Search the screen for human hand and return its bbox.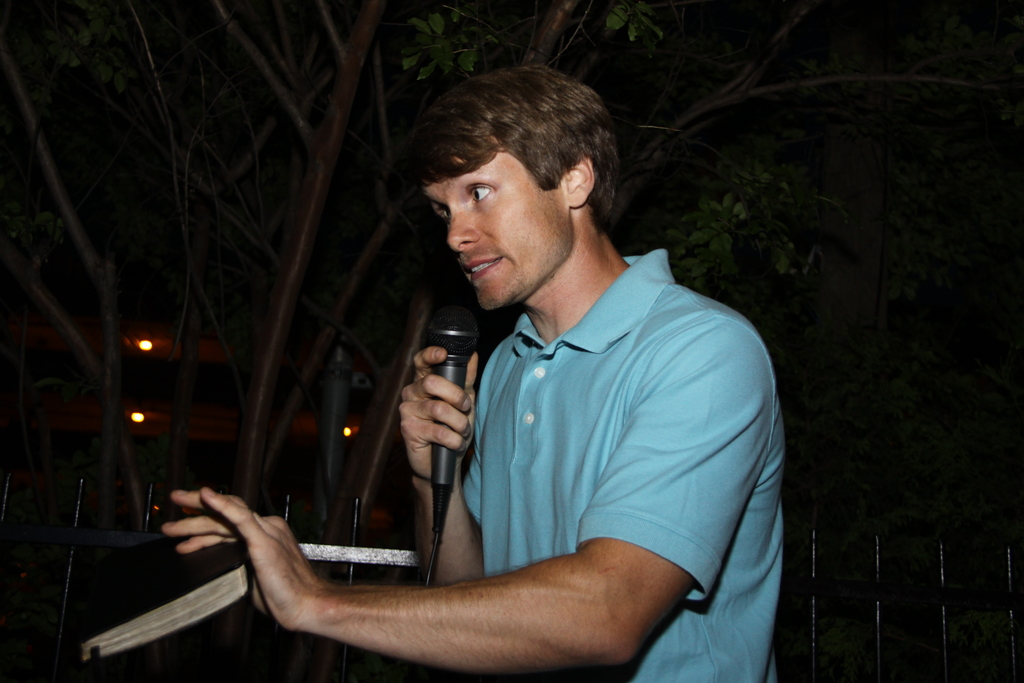
Found: [x1=399, y1=345, x2=476, y2=482].
